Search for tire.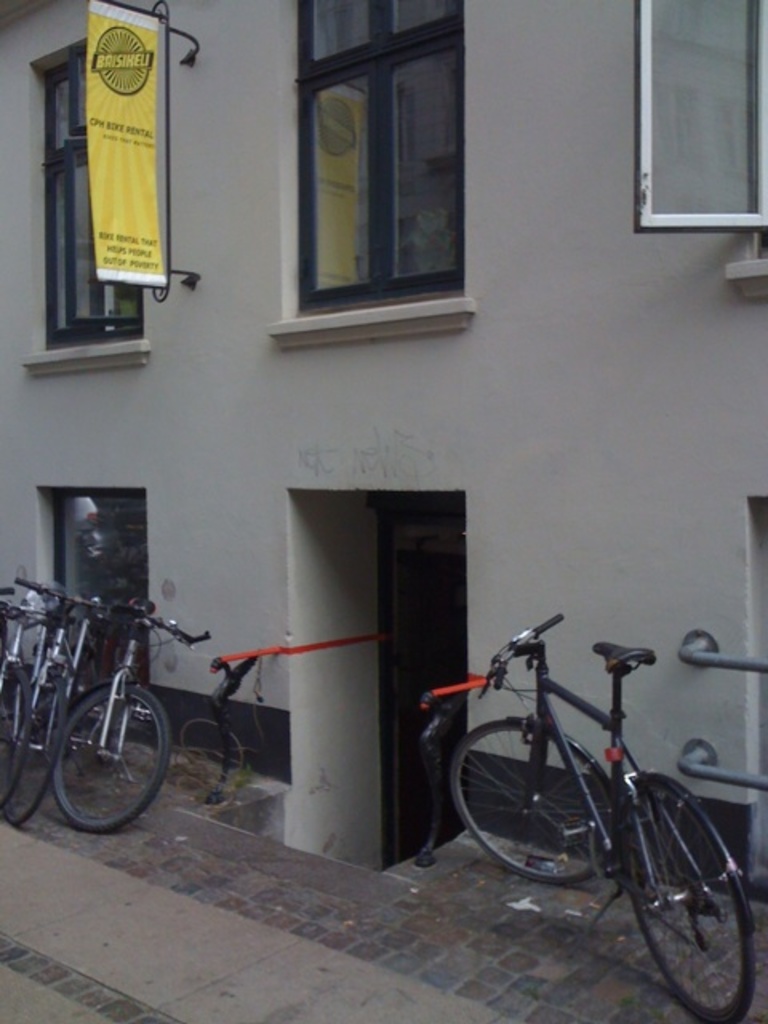
Found at (x1=3, y1=685, x2=66, y2=827).
